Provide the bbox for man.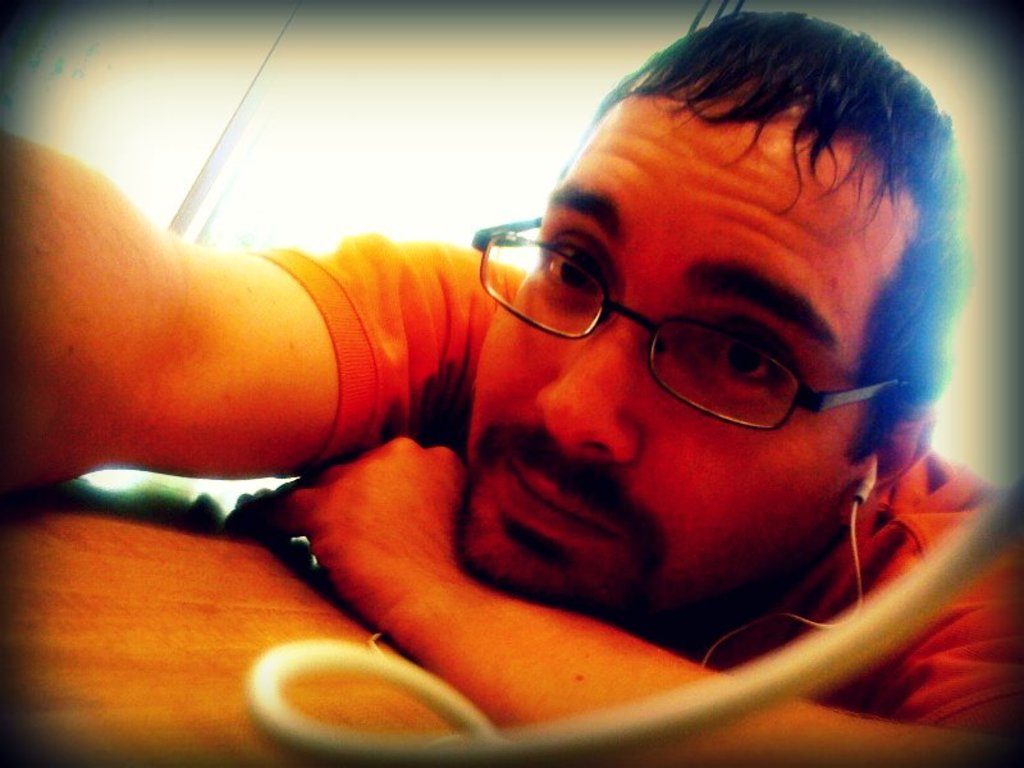
pyautogui.locateOnScreen(58, 0, 1023, 764).
